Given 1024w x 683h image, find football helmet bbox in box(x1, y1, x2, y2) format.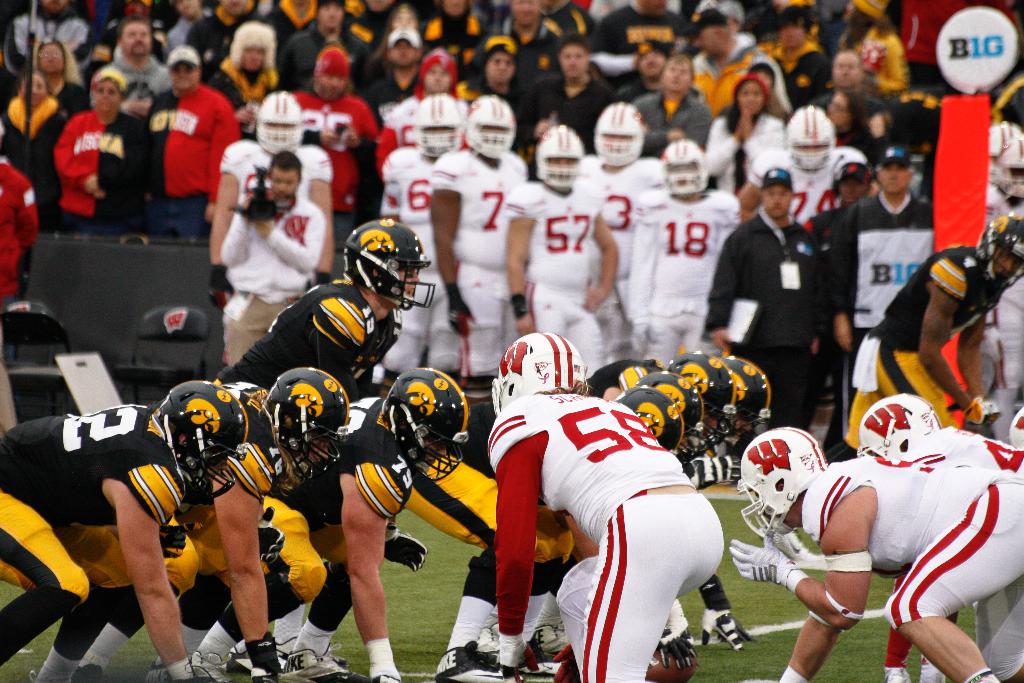
box(493, 329, 584, 411).
